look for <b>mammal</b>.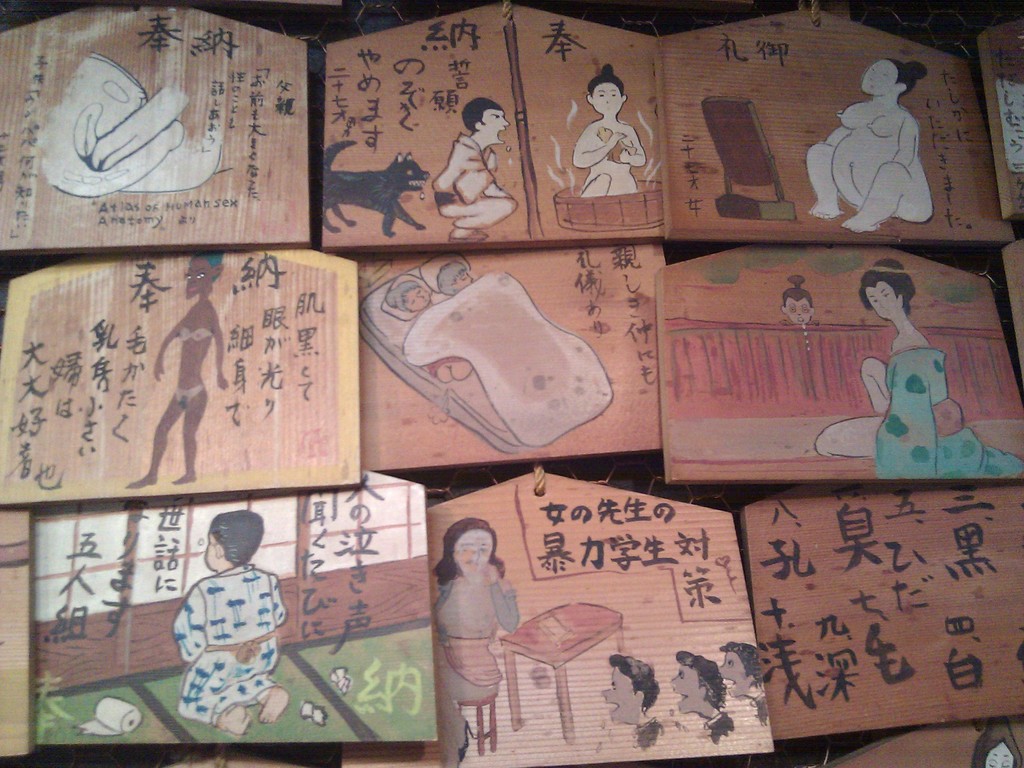
Found: select_region(815, 257, 1019, 479).
